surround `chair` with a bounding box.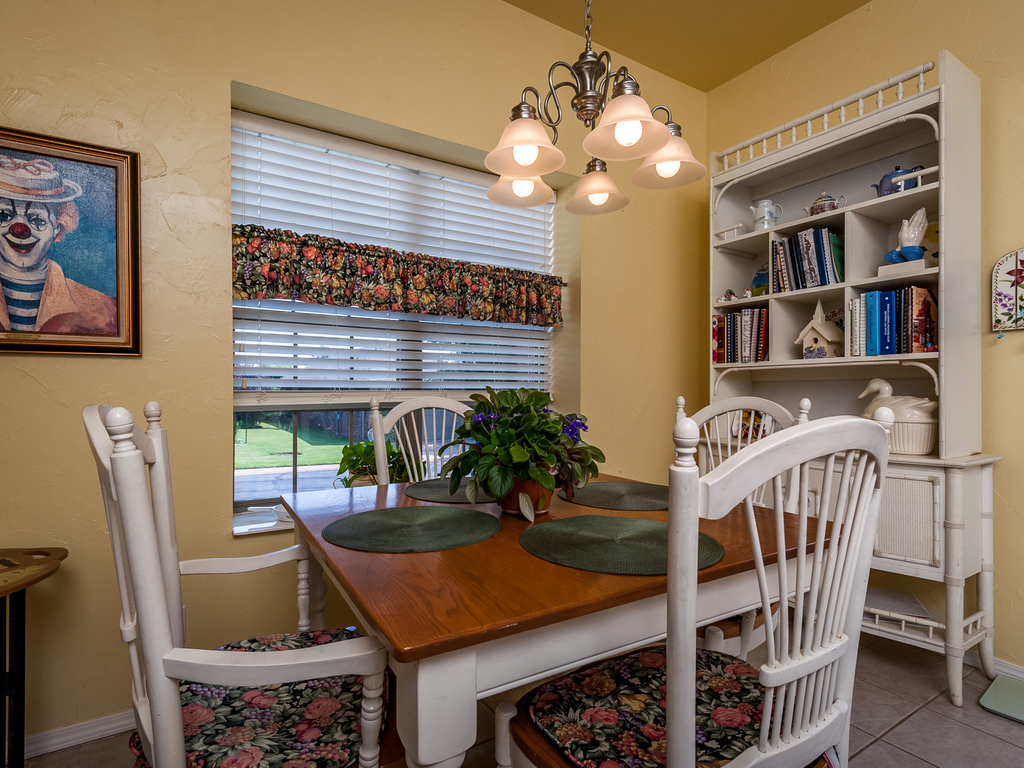
box(470, 402, 893, 764).
